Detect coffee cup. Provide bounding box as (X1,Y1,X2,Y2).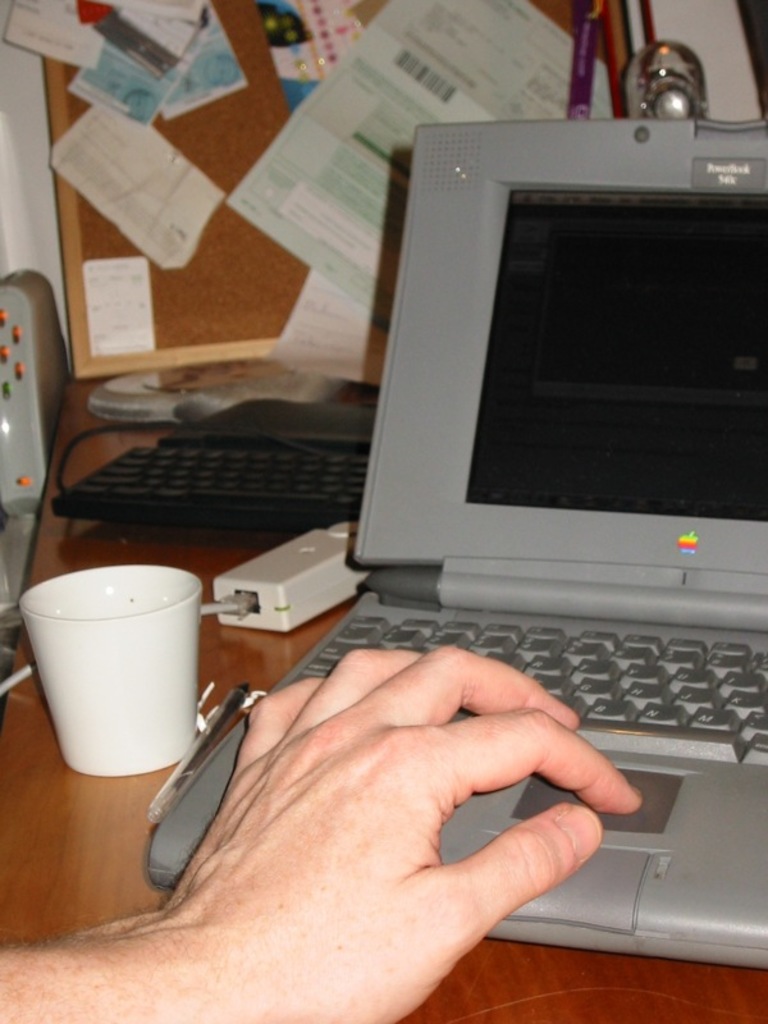
(15,564,206,777).
